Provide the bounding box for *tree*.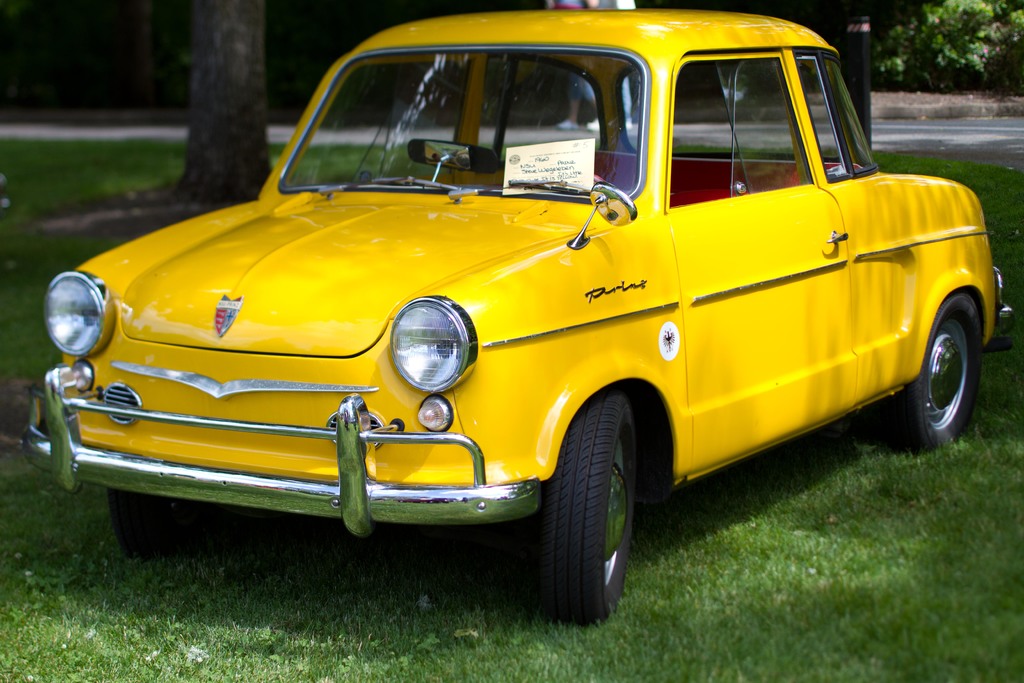
Rect(175, 0, 276, 204).
